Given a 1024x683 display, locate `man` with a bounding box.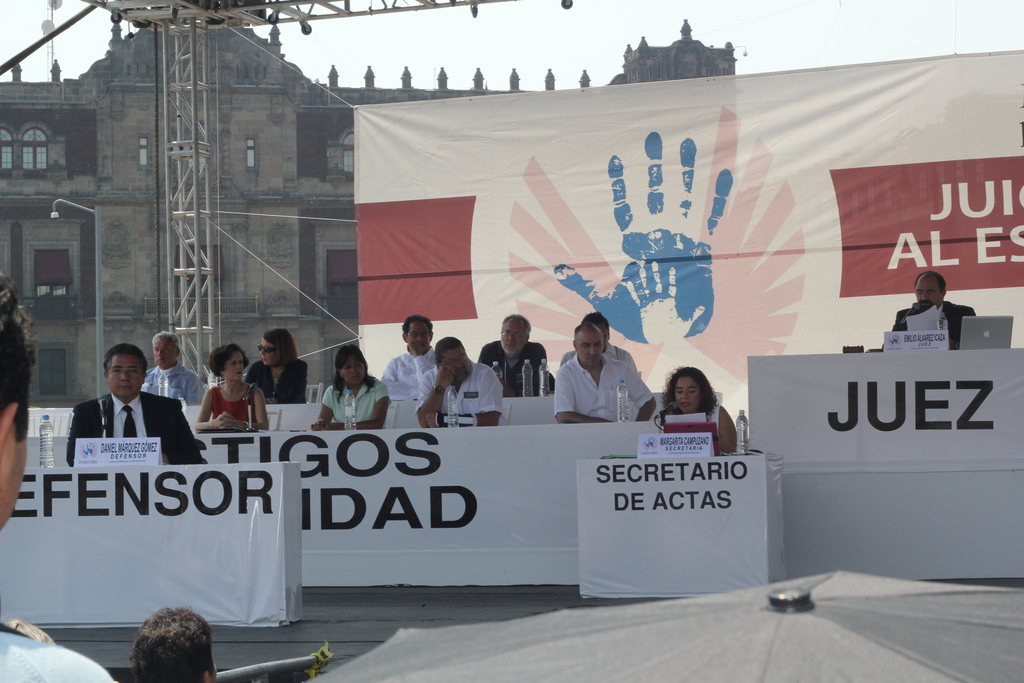
Located: x1=129 y1=607 x2=216 y2=682.
